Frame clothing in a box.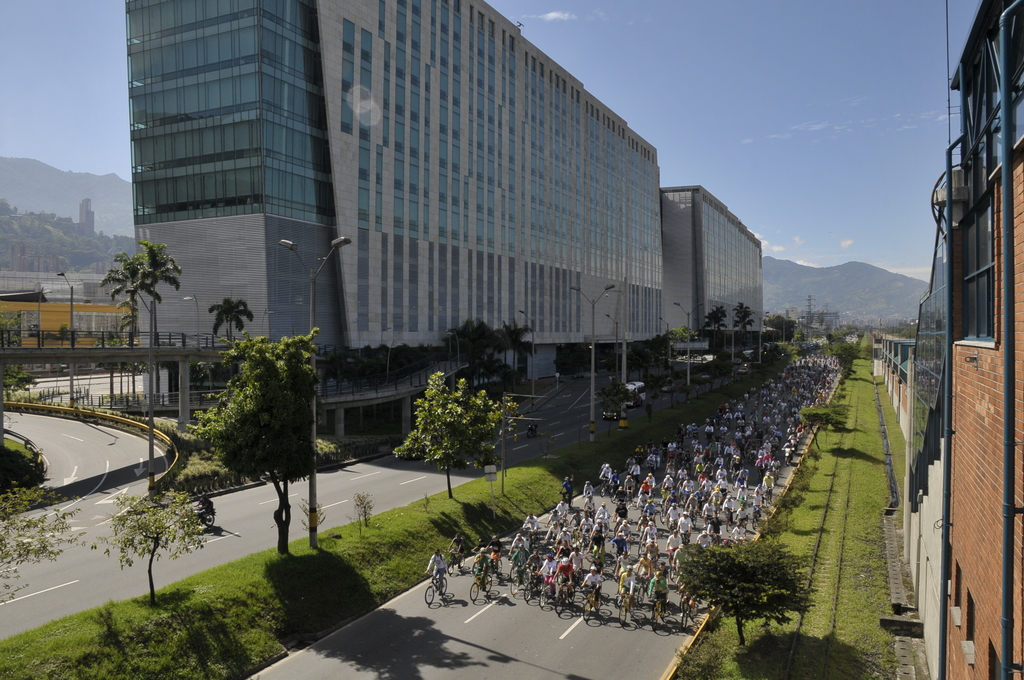
597,466,612,483.
